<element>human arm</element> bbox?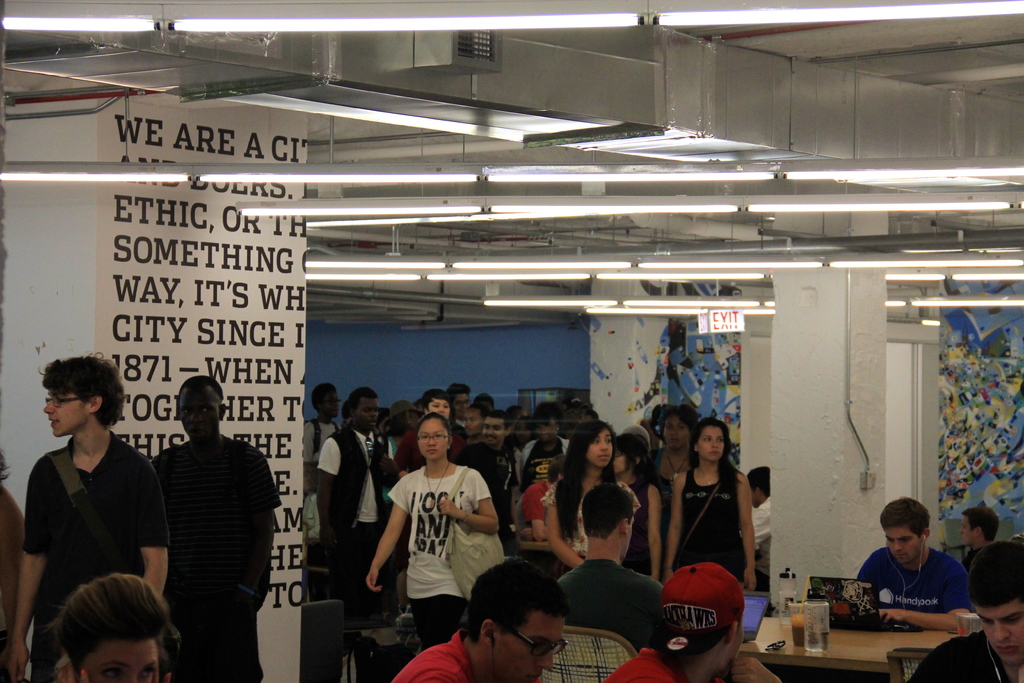
x1=5, y1=457, x2=56, y2=679
